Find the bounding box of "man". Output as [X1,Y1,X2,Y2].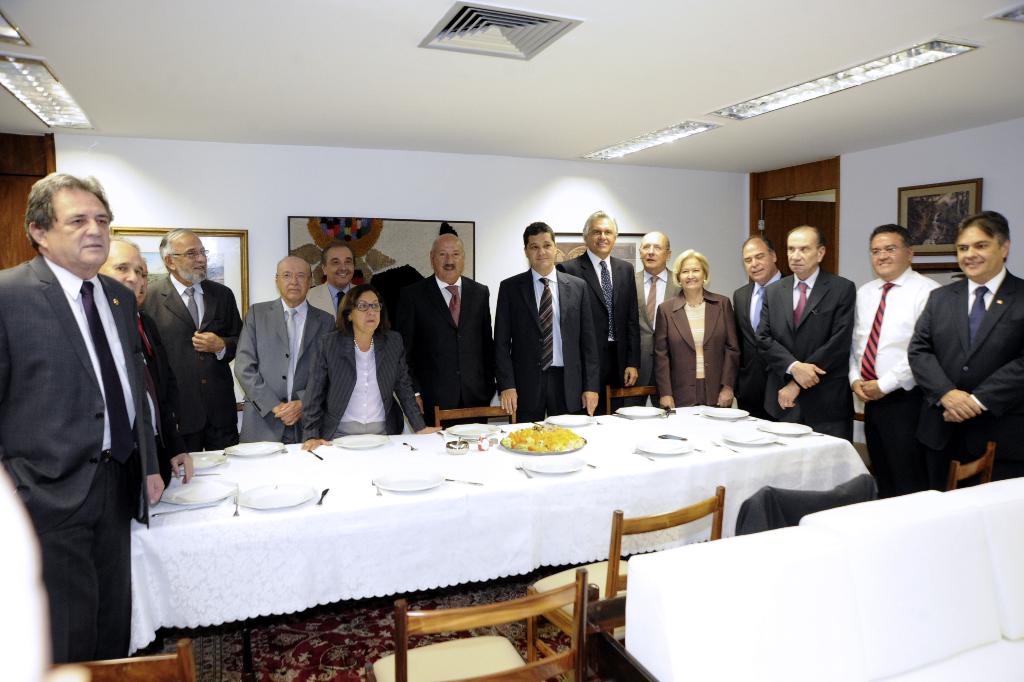
[99,237,142,298].
